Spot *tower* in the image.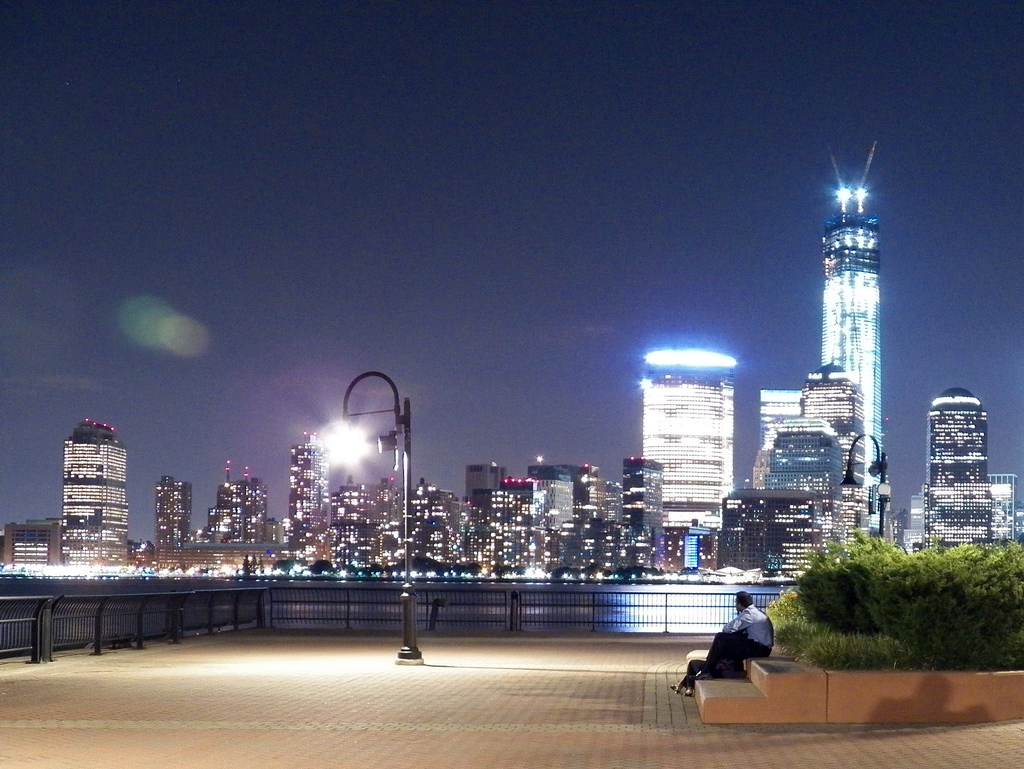
*tower* found at box=[291, 438, 325, 540].
